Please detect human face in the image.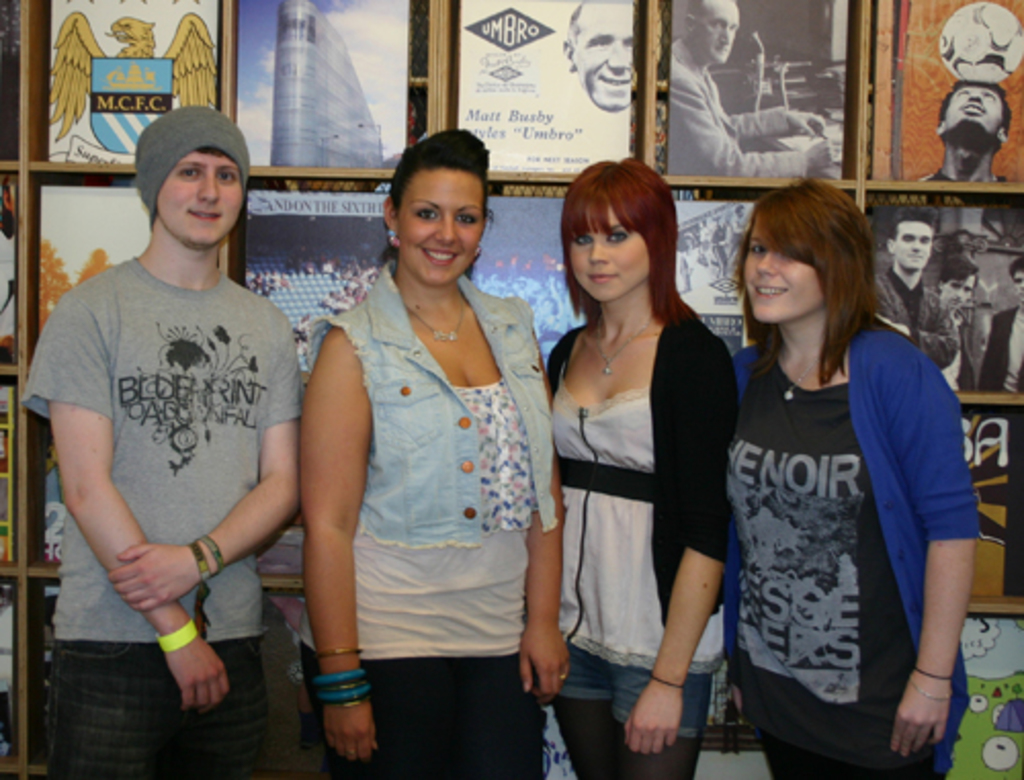
BBox(944, 84, 1006, 137).
